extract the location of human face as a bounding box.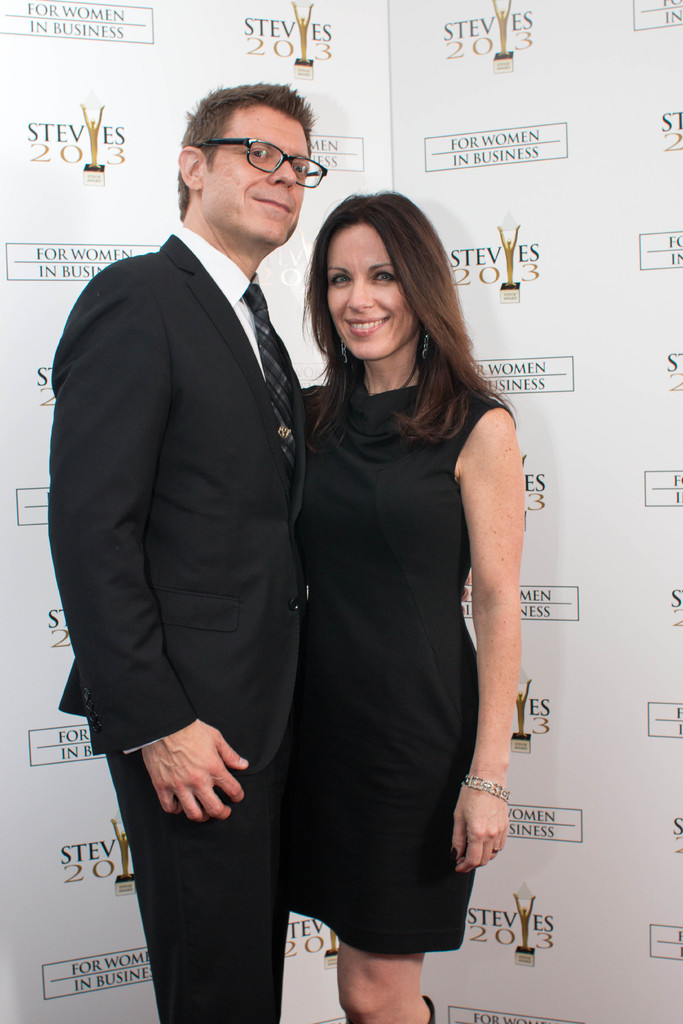
bbox=[327, 227, 411, 360].
